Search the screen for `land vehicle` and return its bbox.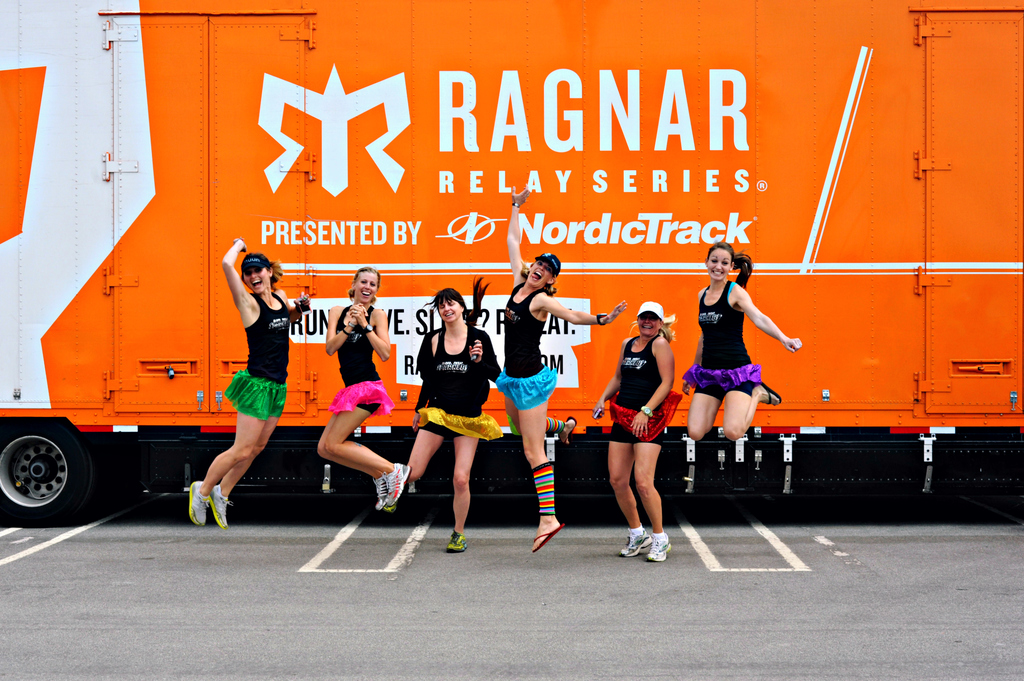
Found: Rect(0, 0, 1023, 529).
